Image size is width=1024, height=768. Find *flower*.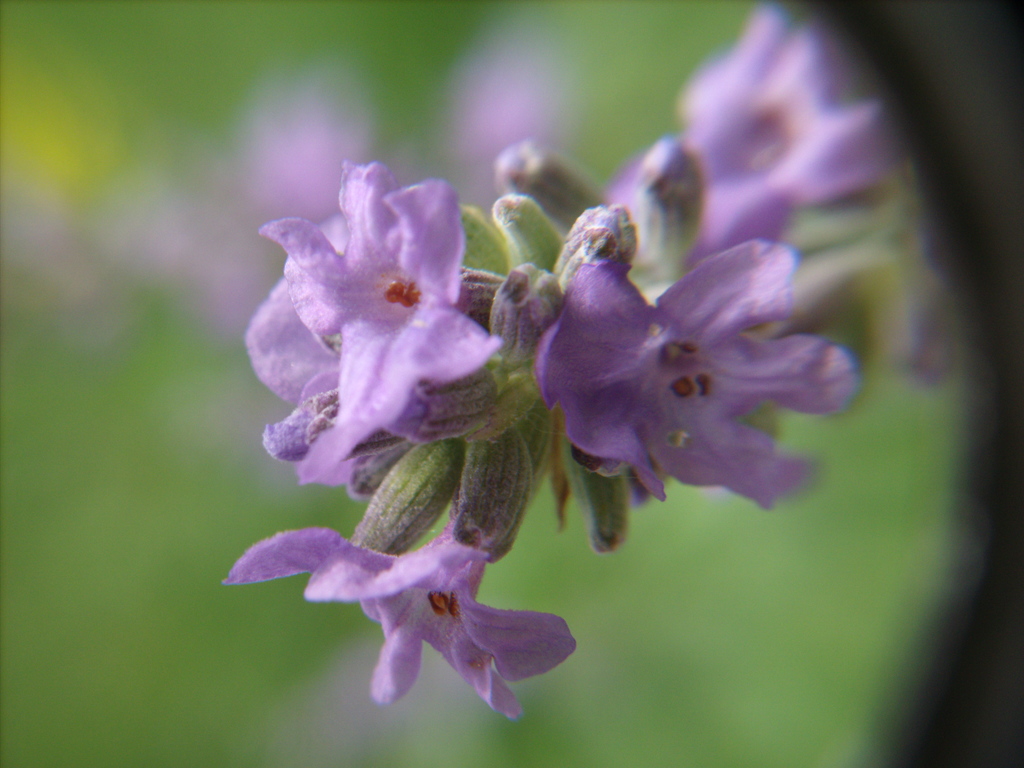
left=670, top=8, right=895, bottom=269.
